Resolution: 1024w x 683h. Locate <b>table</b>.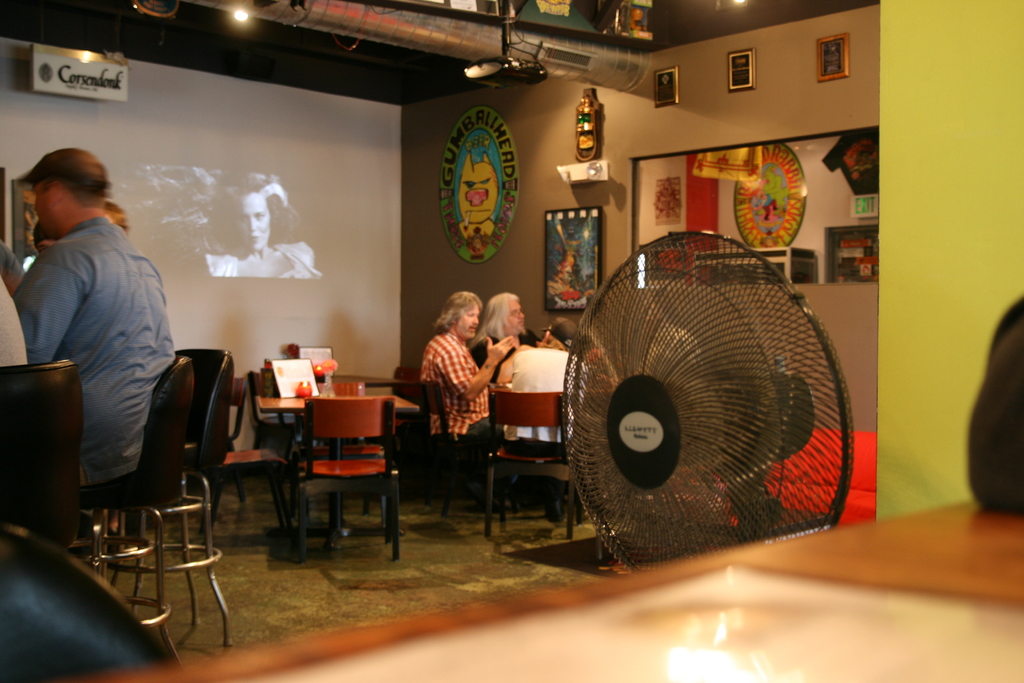
(x1=255, y1=390, x2=424, y2=562).
